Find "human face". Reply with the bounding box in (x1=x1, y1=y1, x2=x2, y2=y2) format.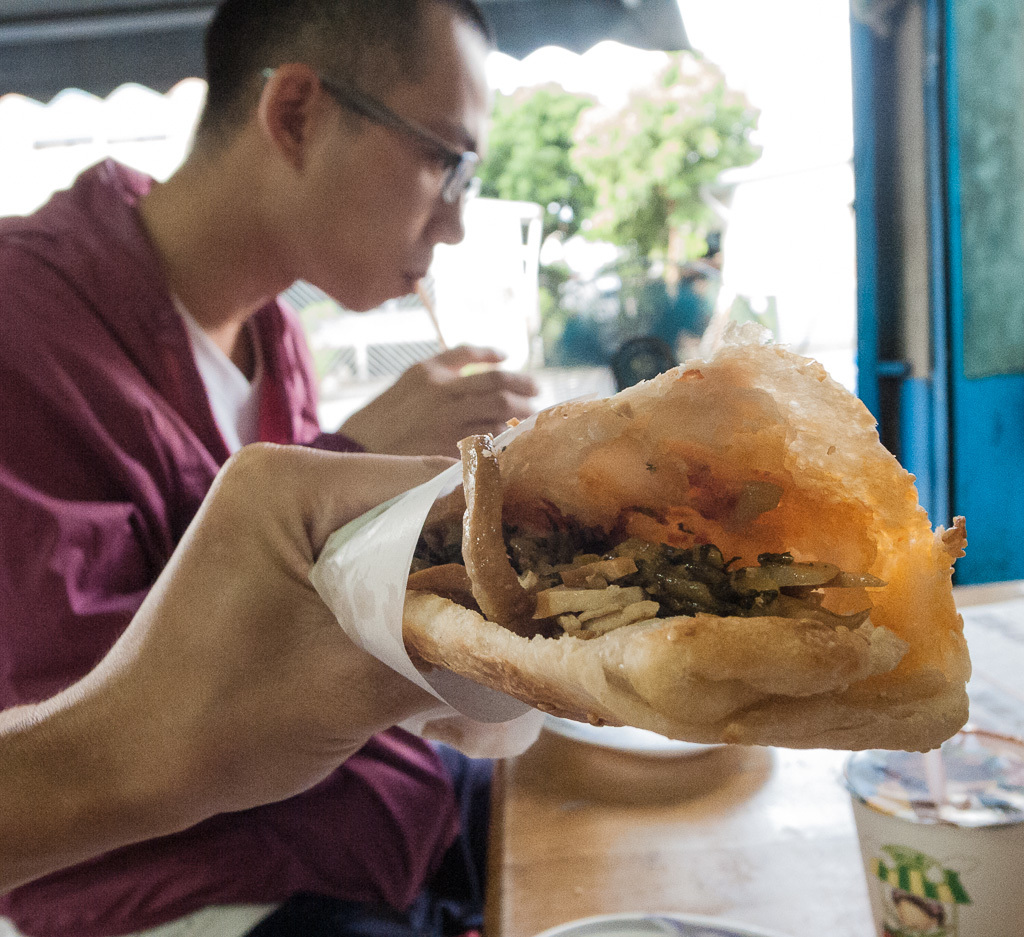
(x1=304, y1=4, x2=488, y2=311).
